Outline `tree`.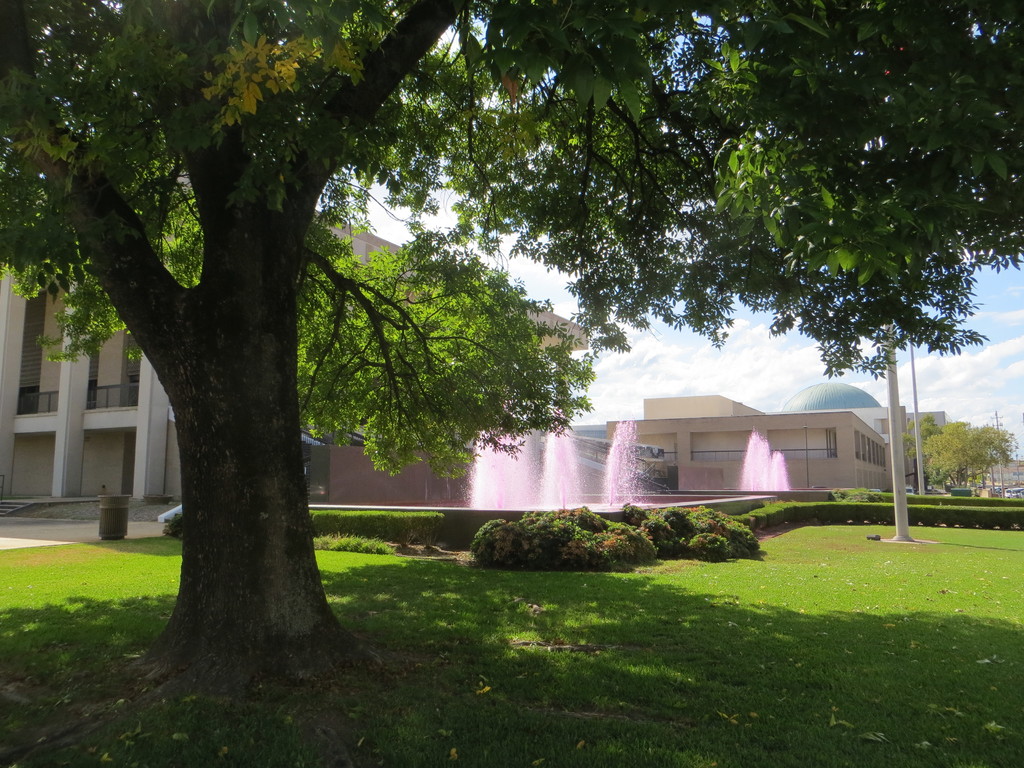
Outline: left=0, top=0, right=1023, bottom=699.
